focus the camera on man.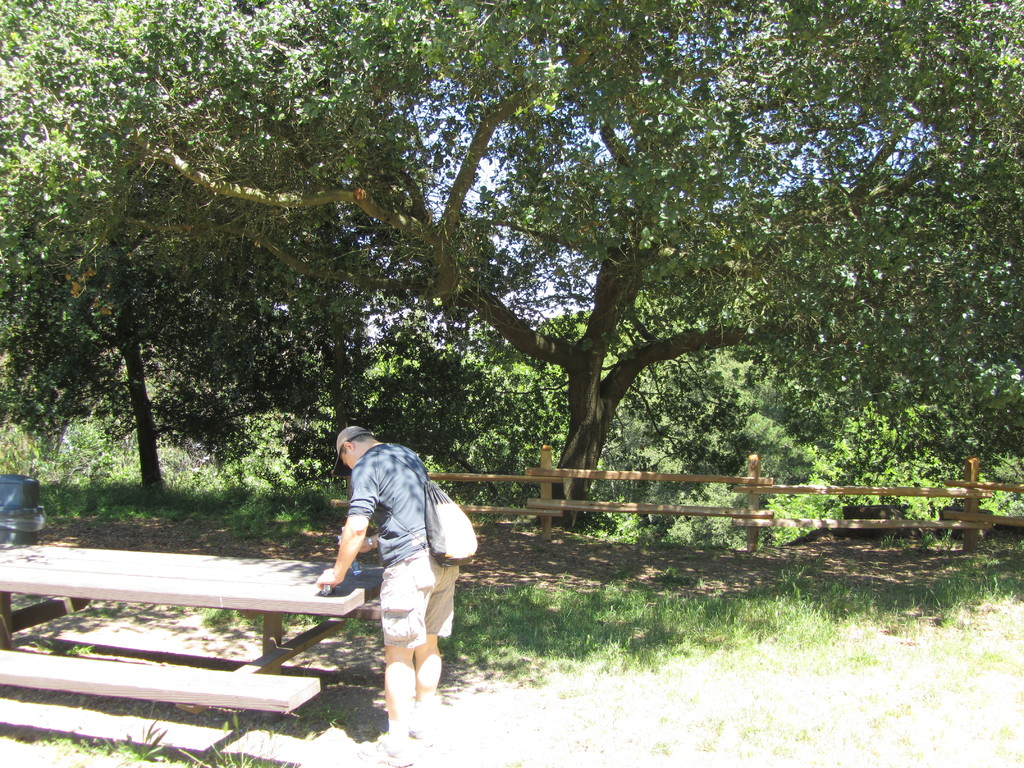
Focus region: <bbox>314, 426, 486, 767</bbox>.
